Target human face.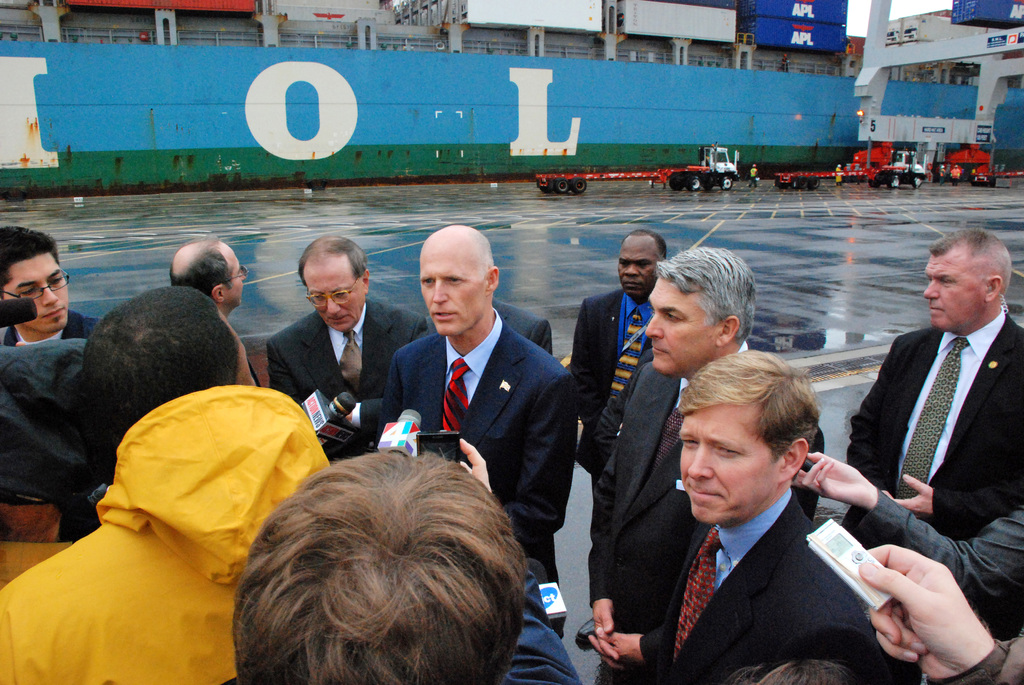
Target region: crop(676, 408, 773, 518).
